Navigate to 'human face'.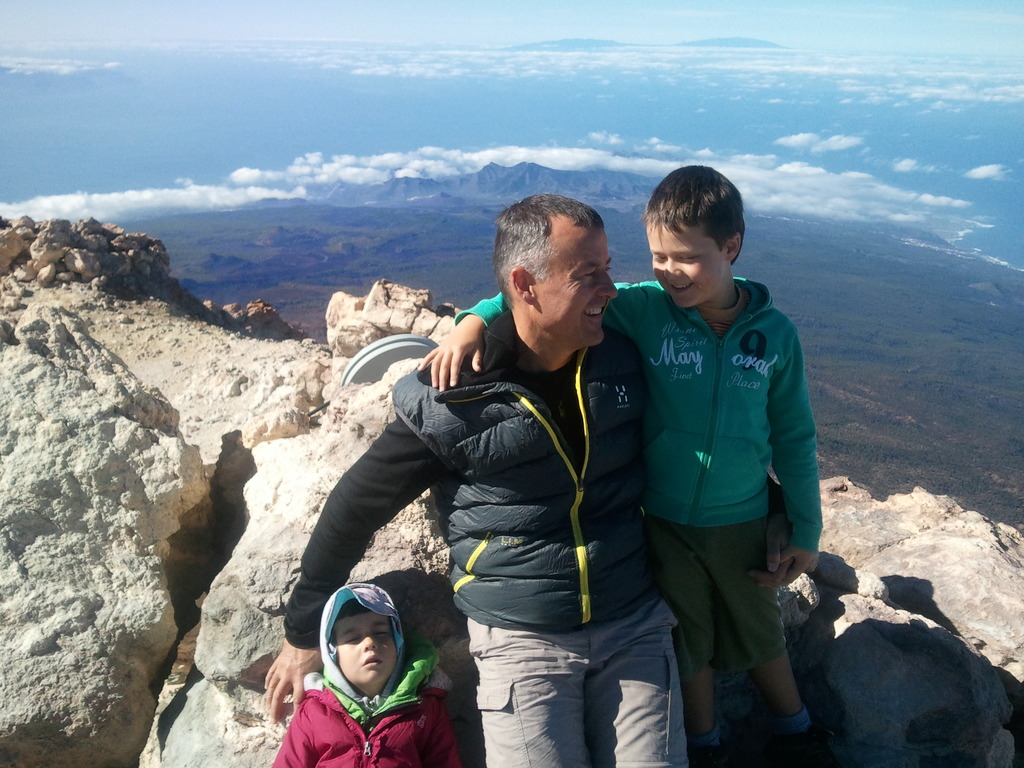
Navigation target: (left=334, top=611, right=396, bottom=691).
